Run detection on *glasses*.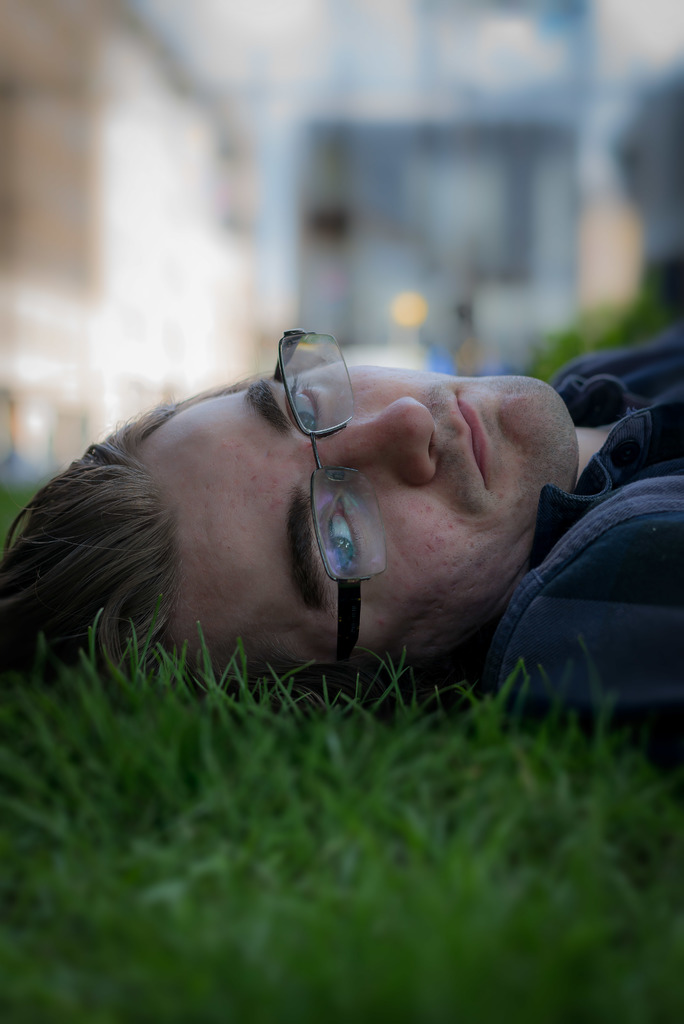
Result: (left=272, top=325, right=387, bottom=684).
